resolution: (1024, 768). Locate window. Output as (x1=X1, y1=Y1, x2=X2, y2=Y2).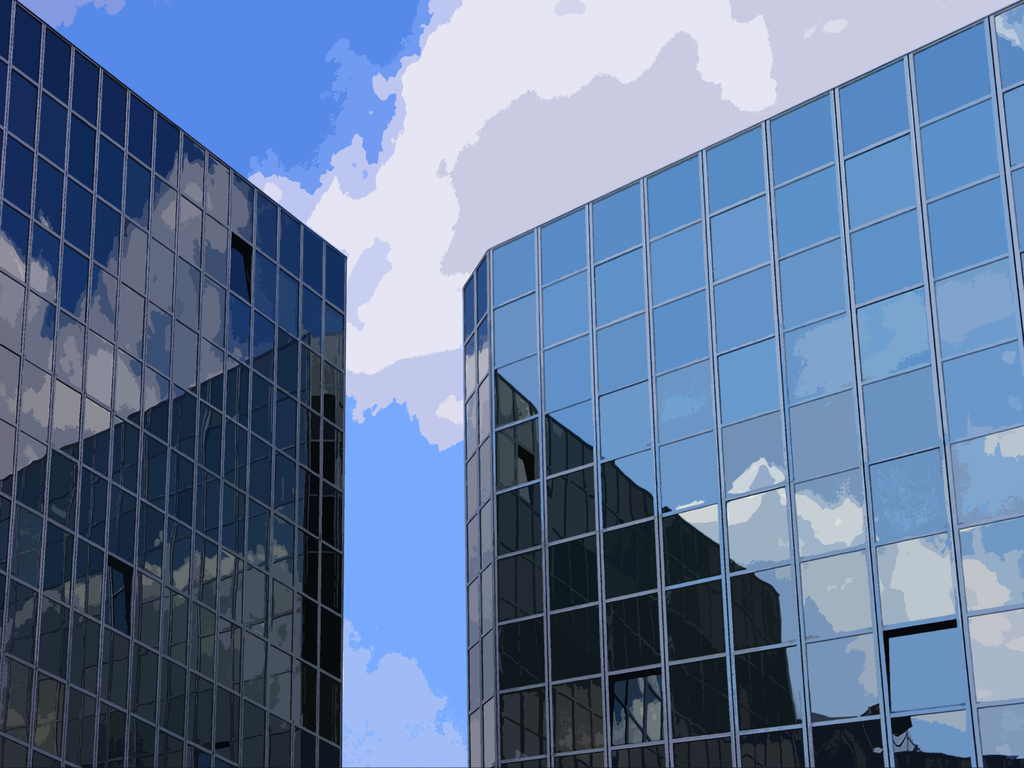
(x1=230, y1=230, x2=255, y2=303).
